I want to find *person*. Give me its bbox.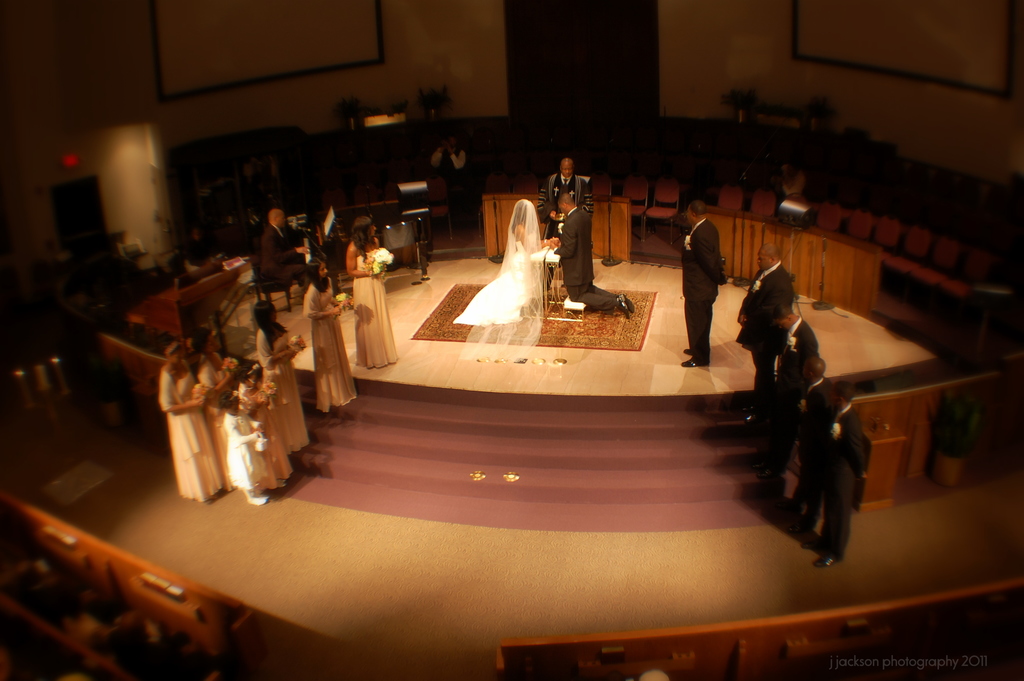
bbox(678, 190, 743, 371).
